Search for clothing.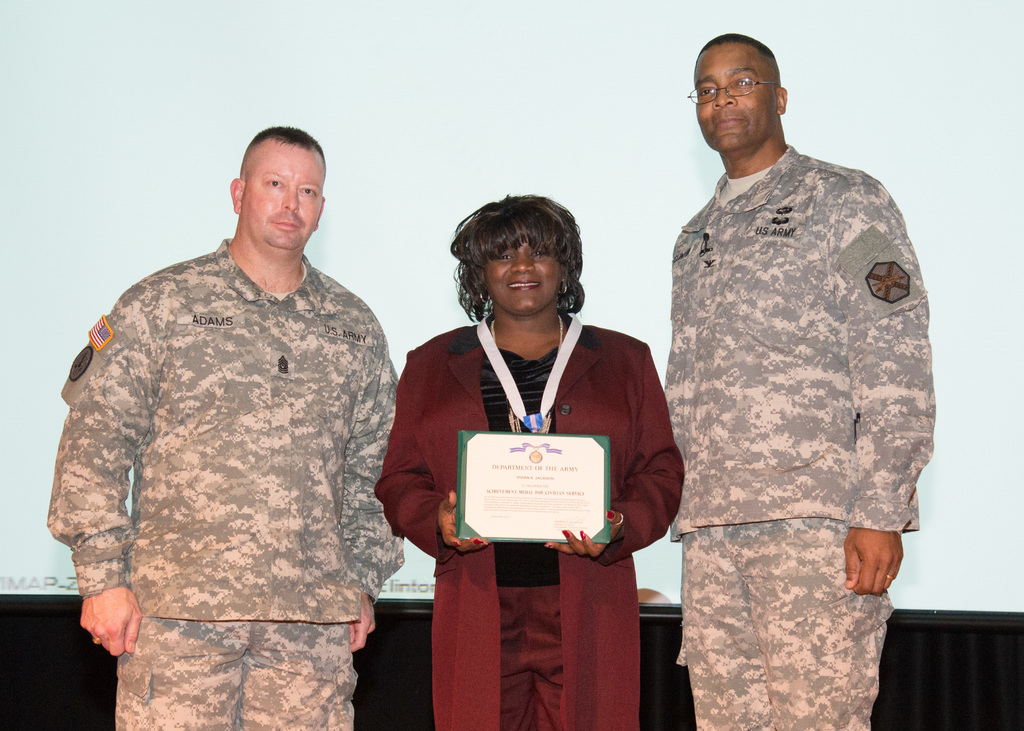
Found at x1=631, y1=117, x2=956, y2=661.
